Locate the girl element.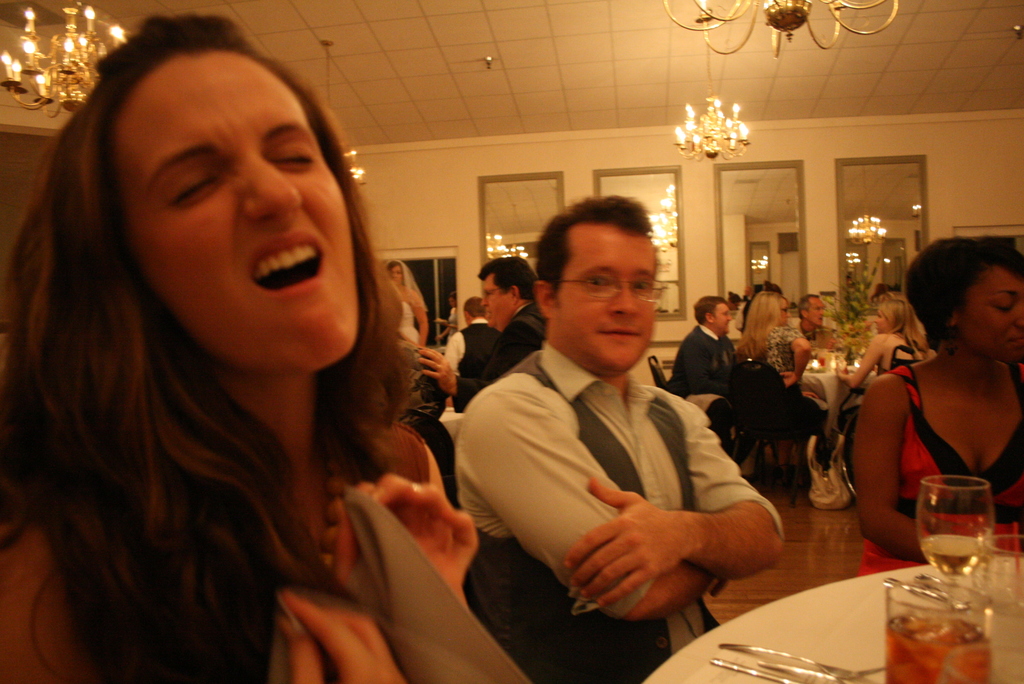
Element bbox: (859,230,1023,579).
